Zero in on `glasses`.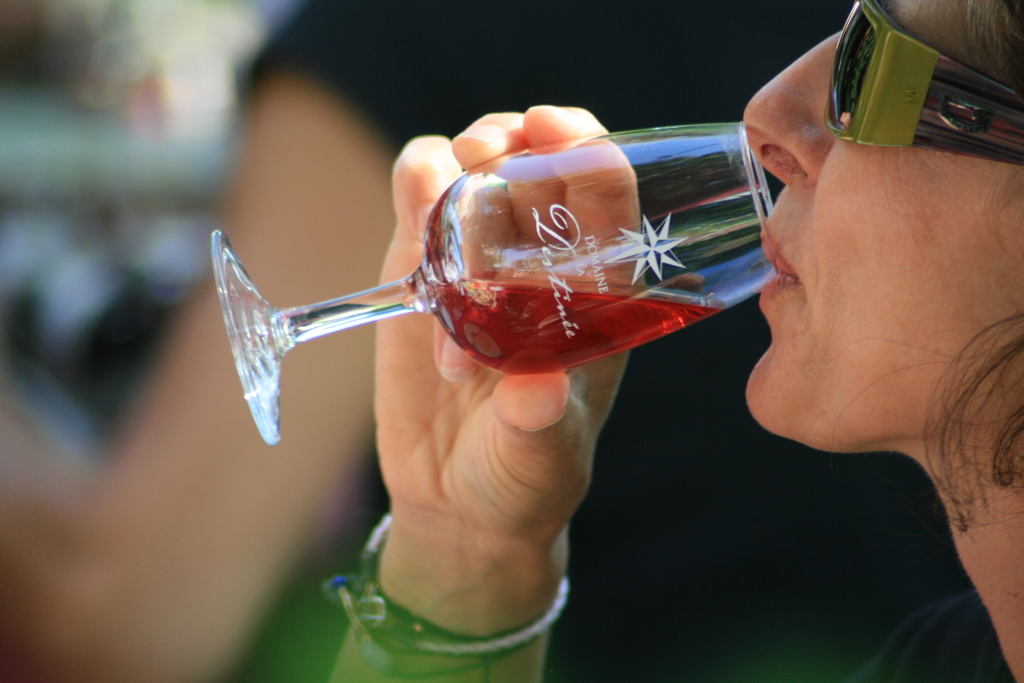
Zeroed in: 820/0/1023/165.
